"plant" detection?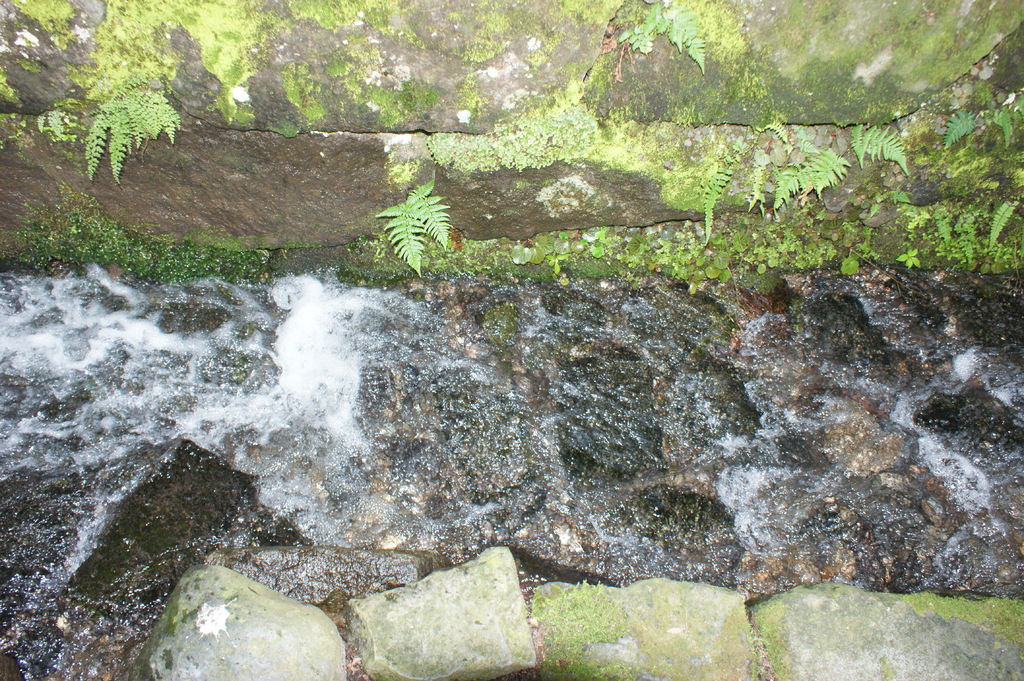
x1=899, y1=241, x2=928, y2=272
